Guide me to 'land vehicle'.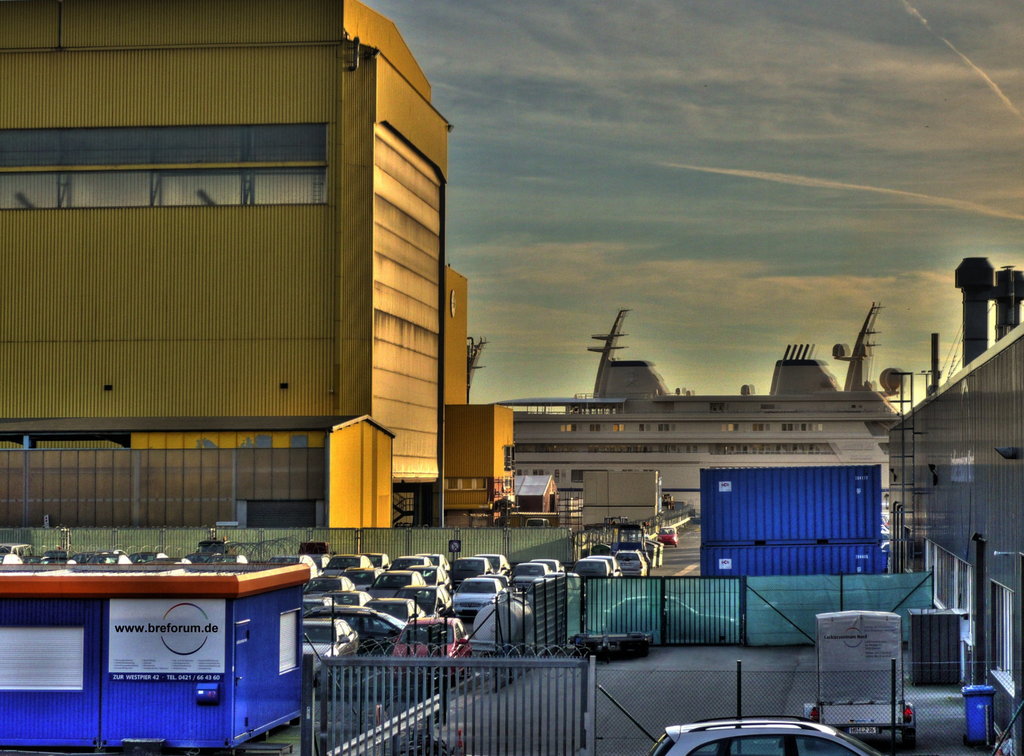
Guidance: [571,555,614,588].
